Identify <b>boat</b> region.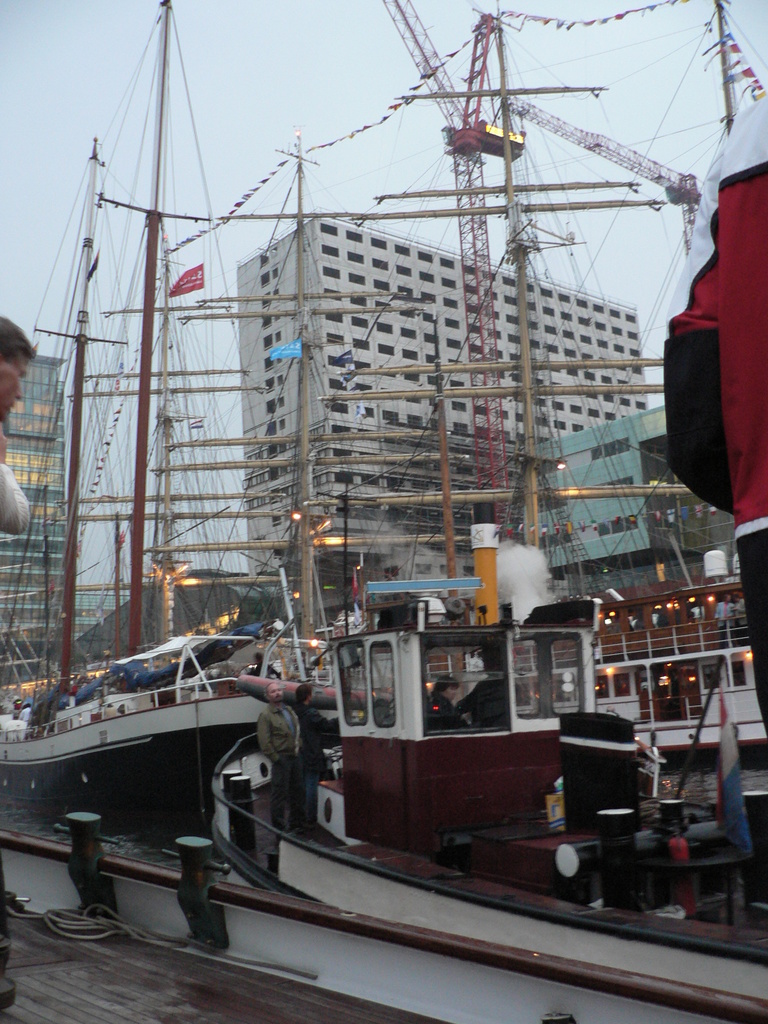
Region: (left=426, top=547, right=767, bottom=767).
